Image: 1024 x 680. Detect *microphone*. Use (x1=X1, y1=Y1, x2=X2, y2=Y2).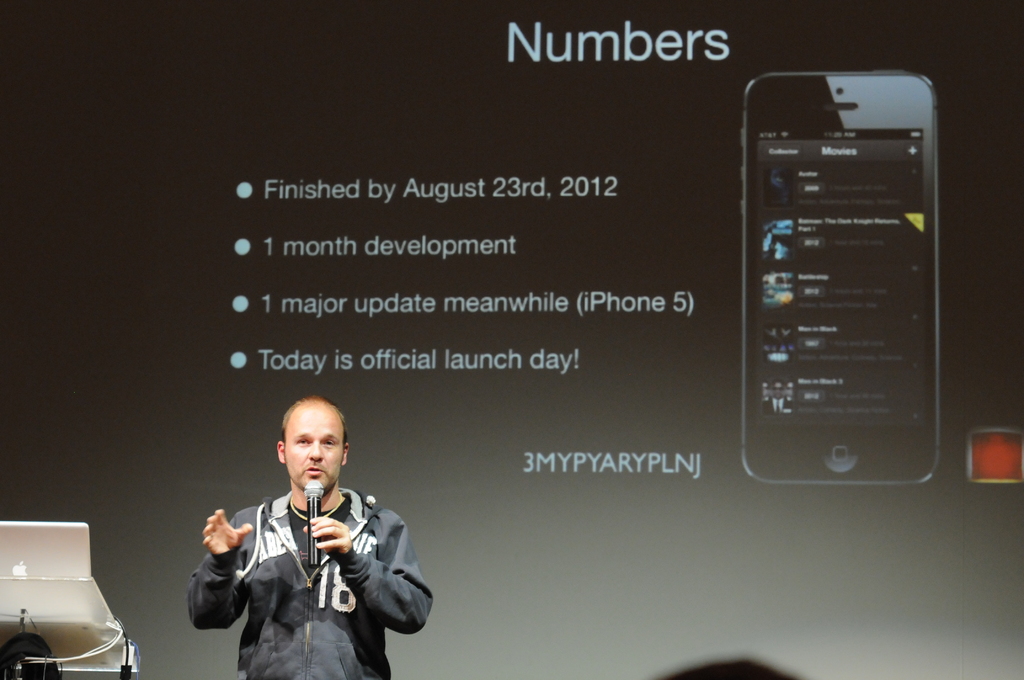
(x1=305, y1=479, x2=324, y2=567).
